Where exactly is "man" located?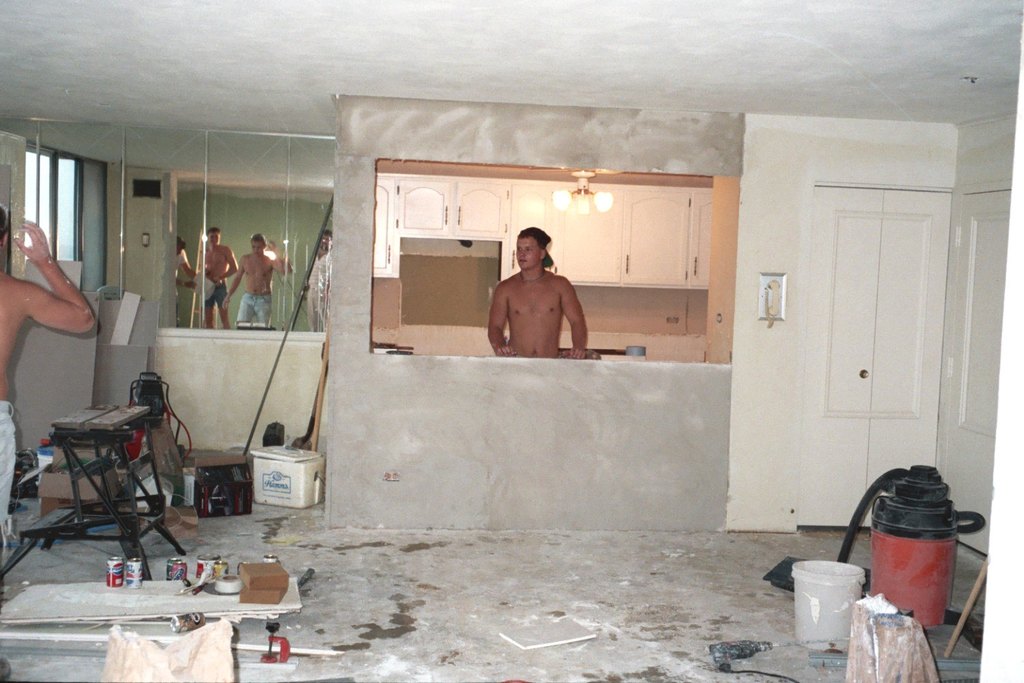
Its bounding box is bbox=(224, 234, 291, 330).
